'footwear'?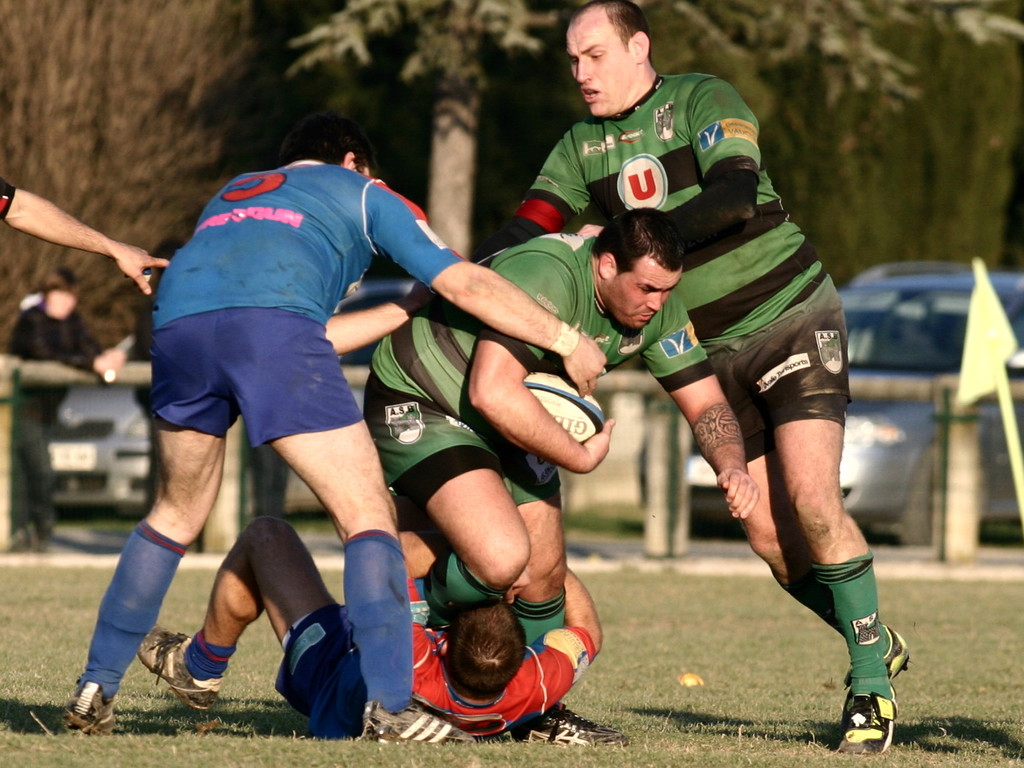
select_region(515, 702, 623, 751)
